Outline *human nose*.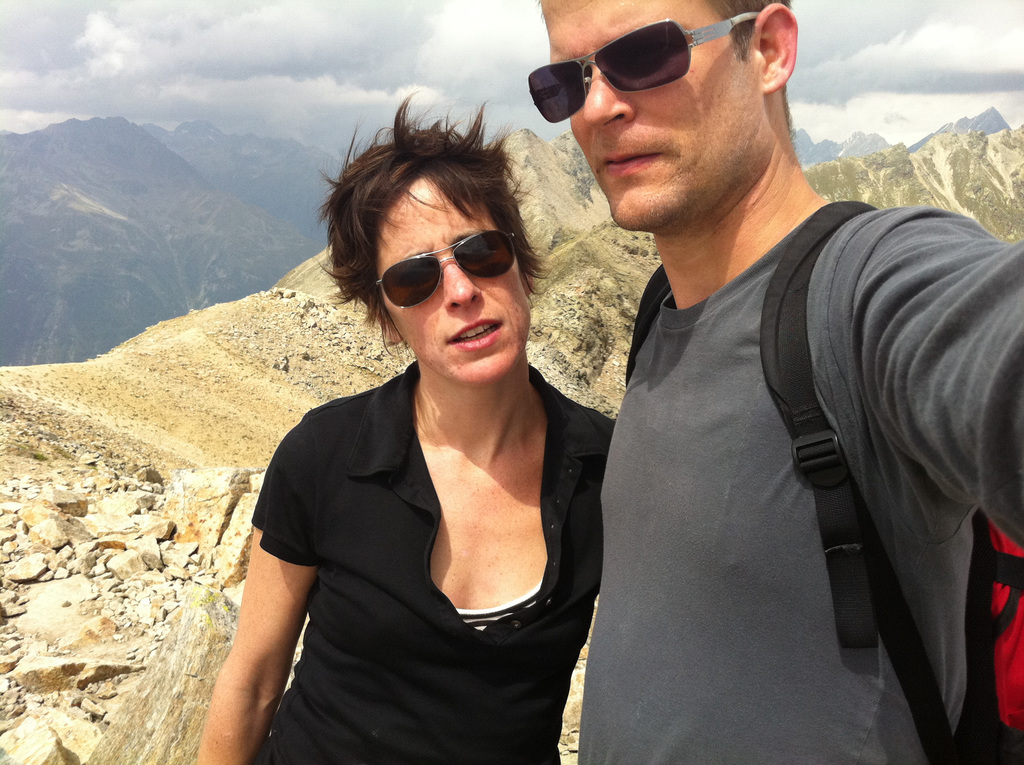
Outline: 440, 259, 479, 310.
